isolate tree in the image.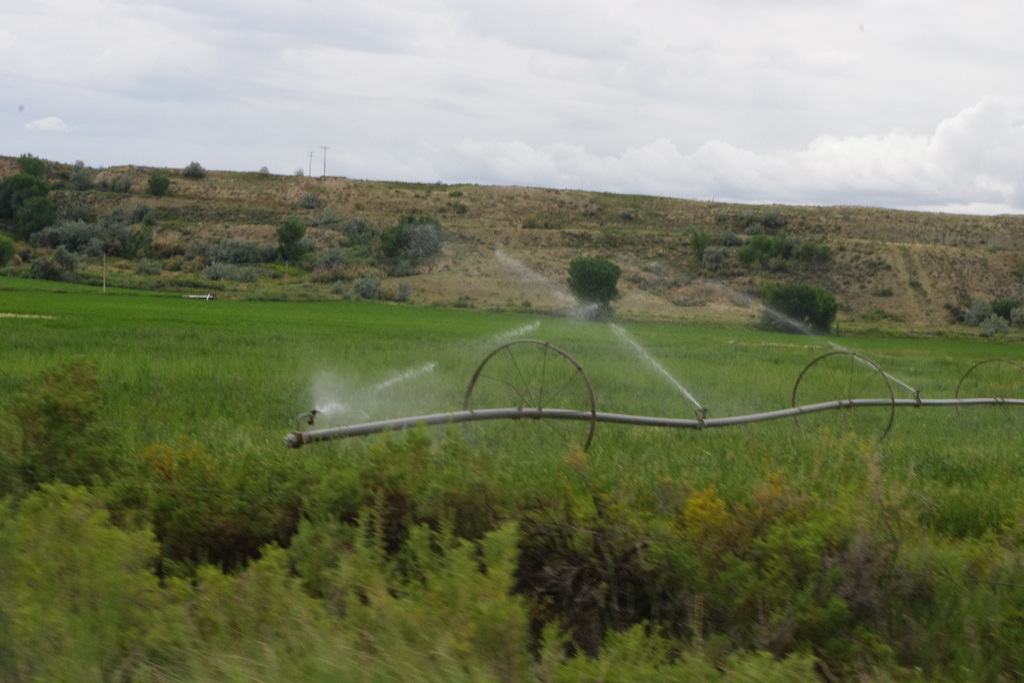
Isolated region: (147, 168, 173, 197).
